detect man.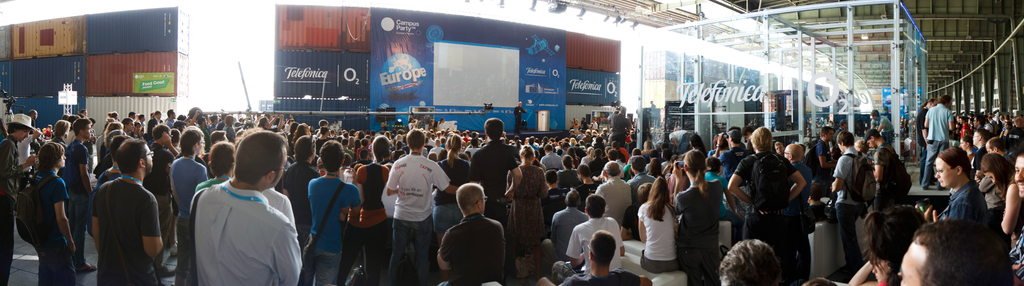
Detected at BBox(596, 158, 636, 232).
